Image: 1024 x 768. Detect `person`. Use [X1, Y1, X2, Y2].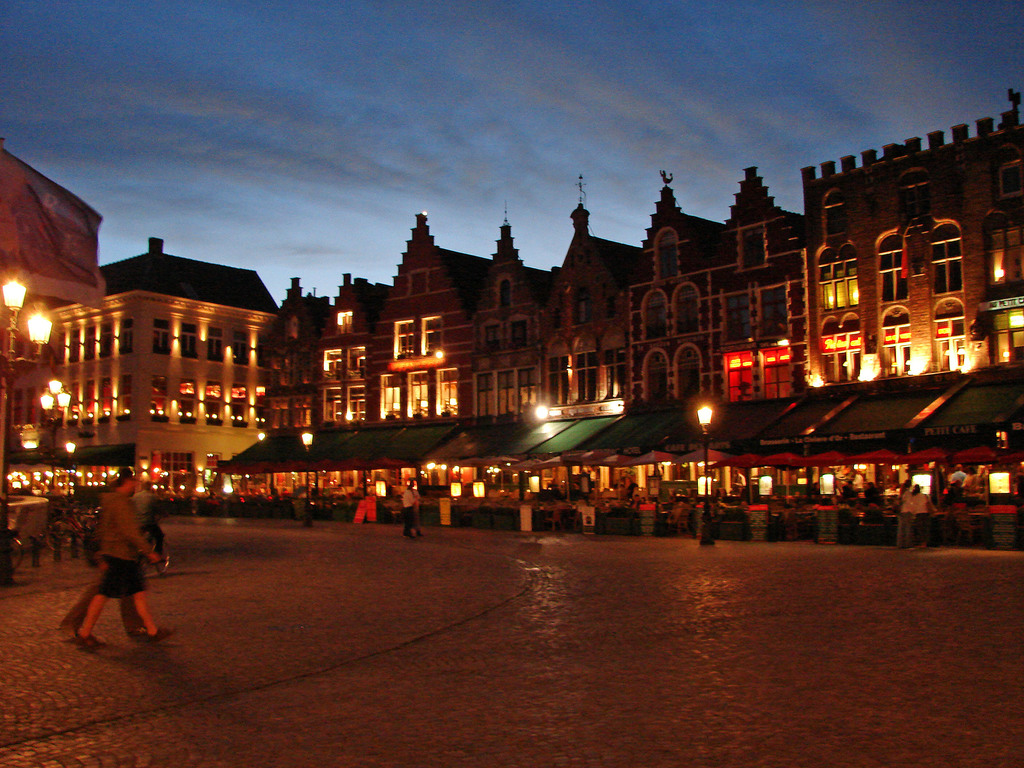
[398, 483, 418, 538].
